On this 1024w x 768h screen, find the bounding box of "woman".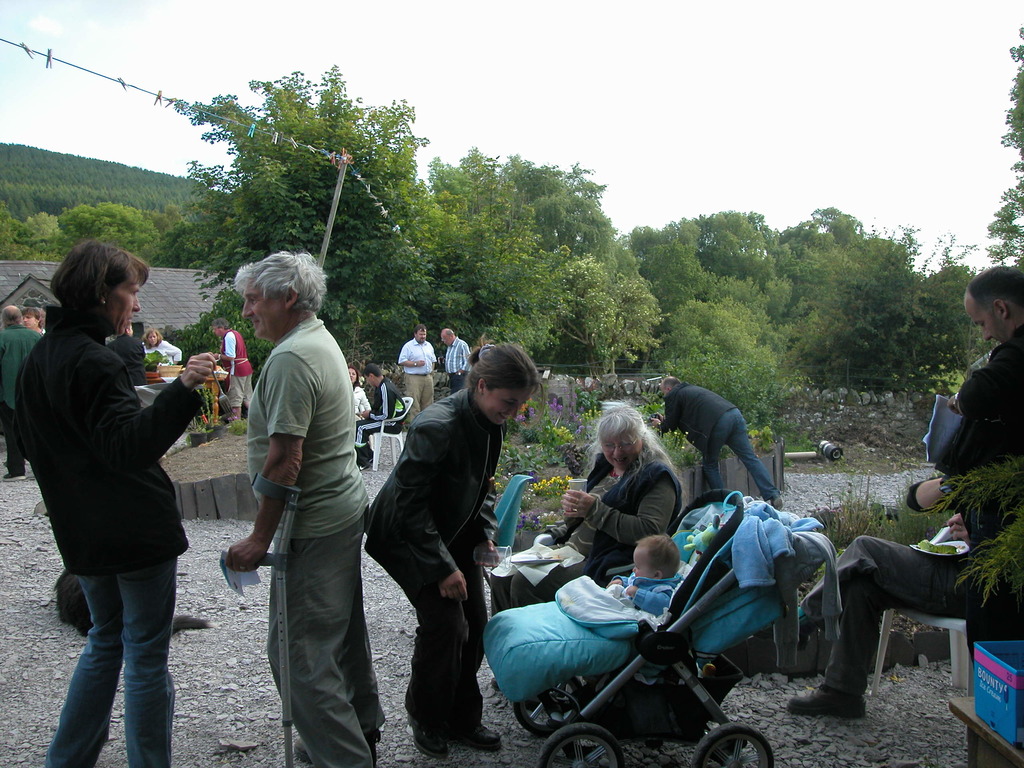
Bounding box: 348 365 372 423.
